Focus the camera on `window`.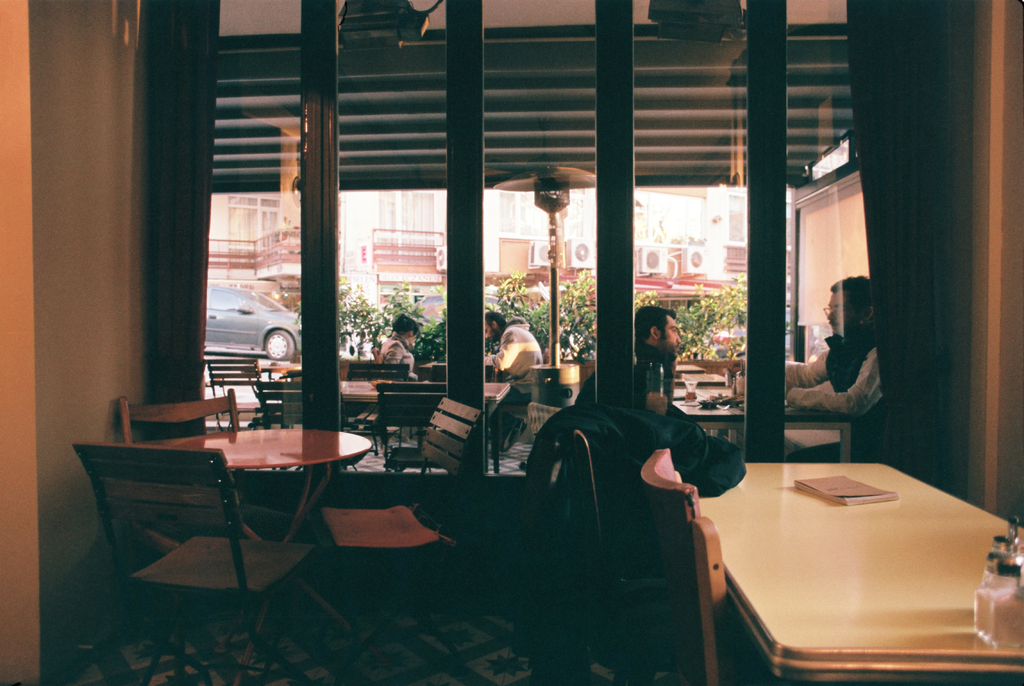
Focus region: 634:188:707:243.
